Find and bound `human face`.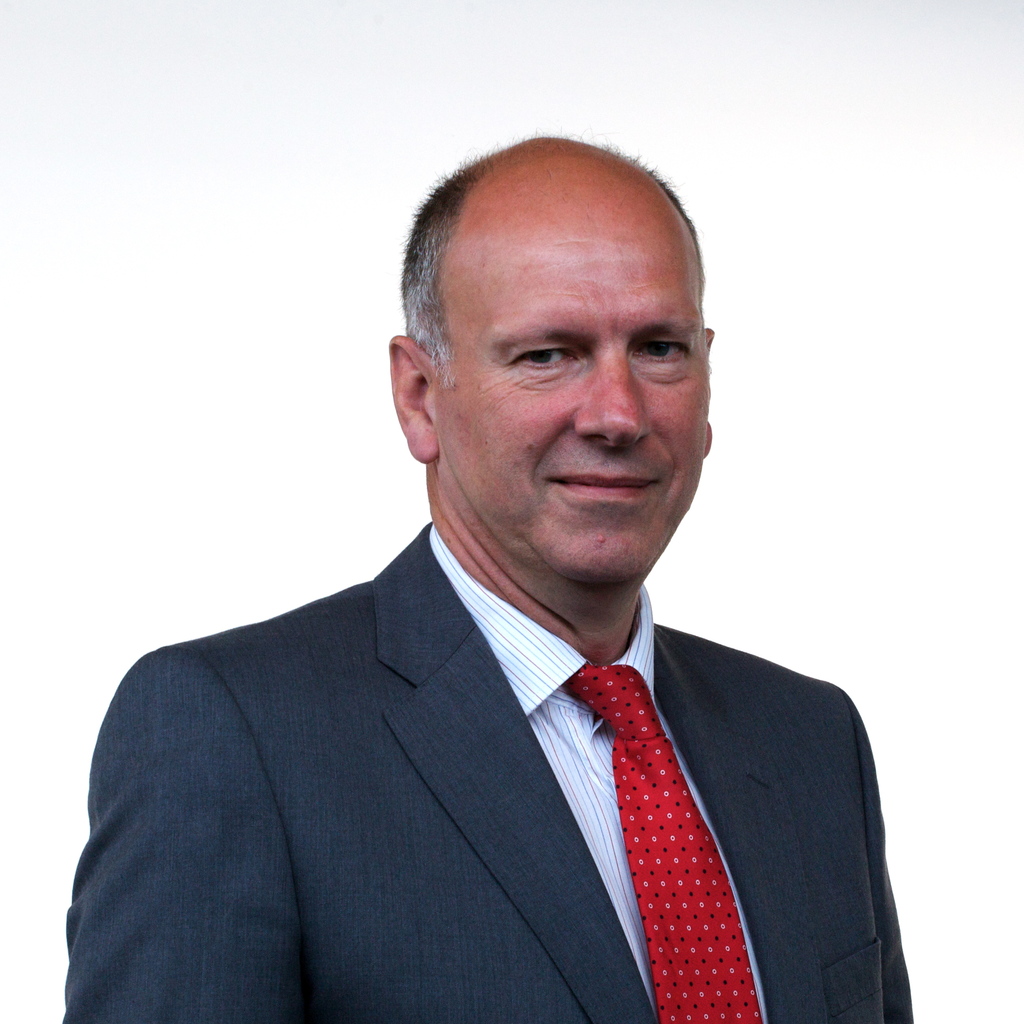
Bound: [x1=438, y1=148, x2=708, y2=582].
